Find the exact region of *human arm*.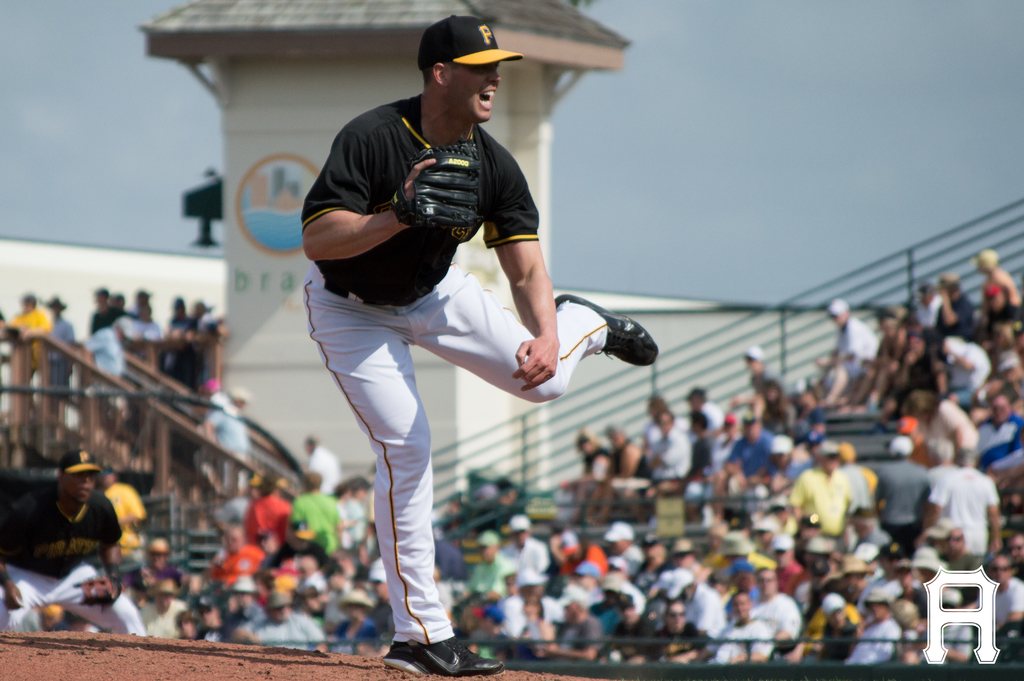
Exact region: [left=923, top=479, right=944, bottom=534].
